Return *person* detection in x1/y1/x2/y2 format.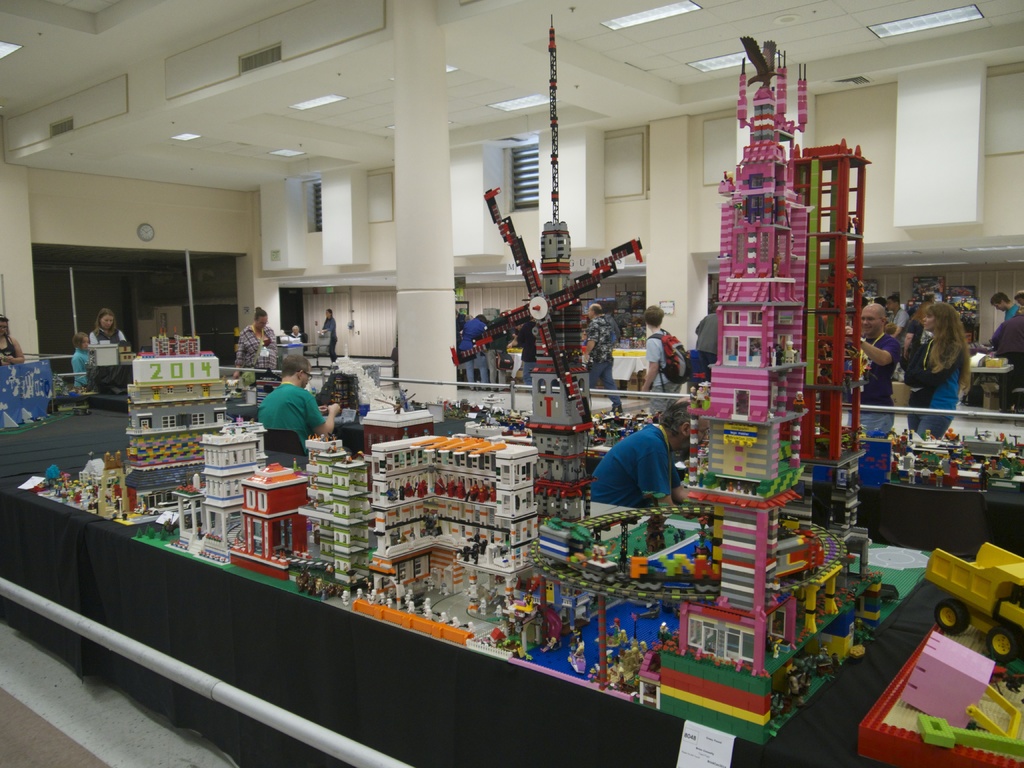
584/300/617/390.
